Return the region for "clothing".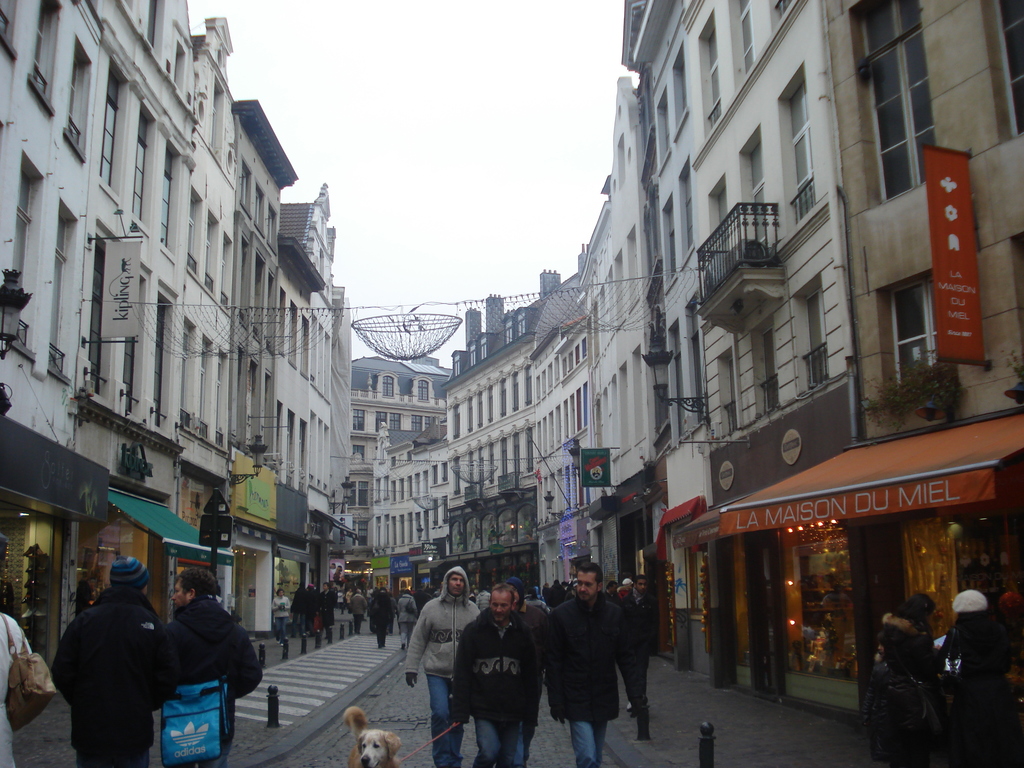
pyautogui.locateOnScreen(399, 593, 417, 646).
